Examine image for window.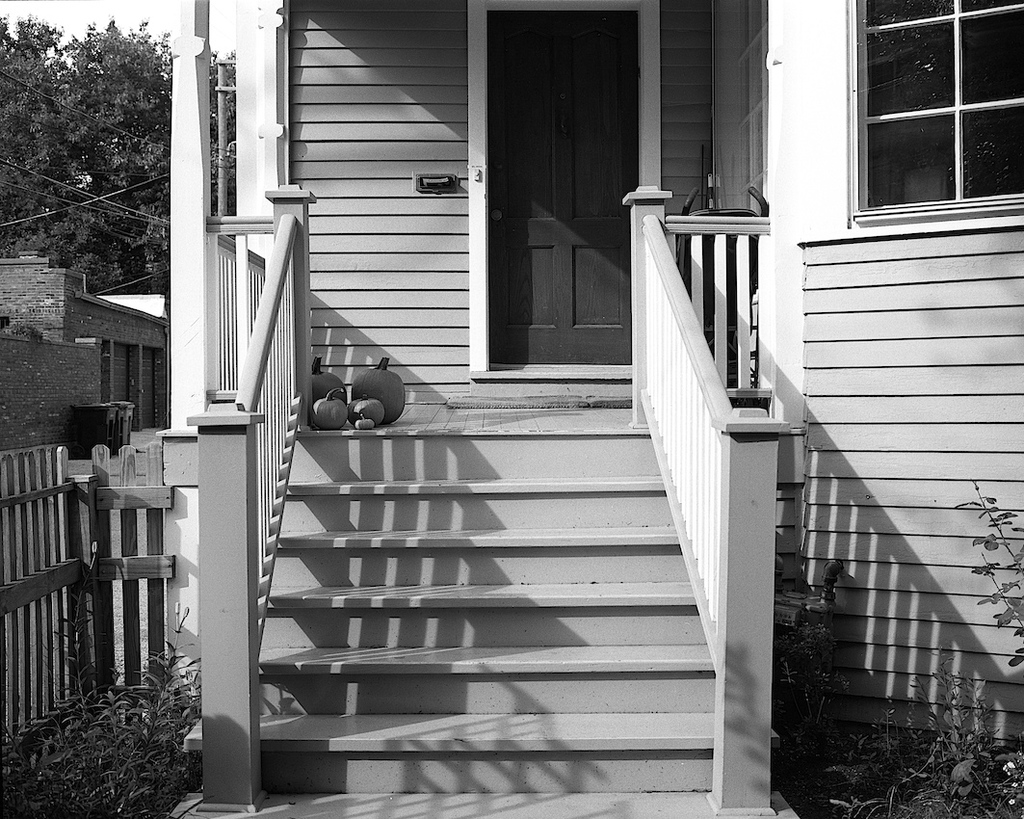
Examination result: {"x1": 806, "y1": 16, "x2": 1012, "y2": 246}.
